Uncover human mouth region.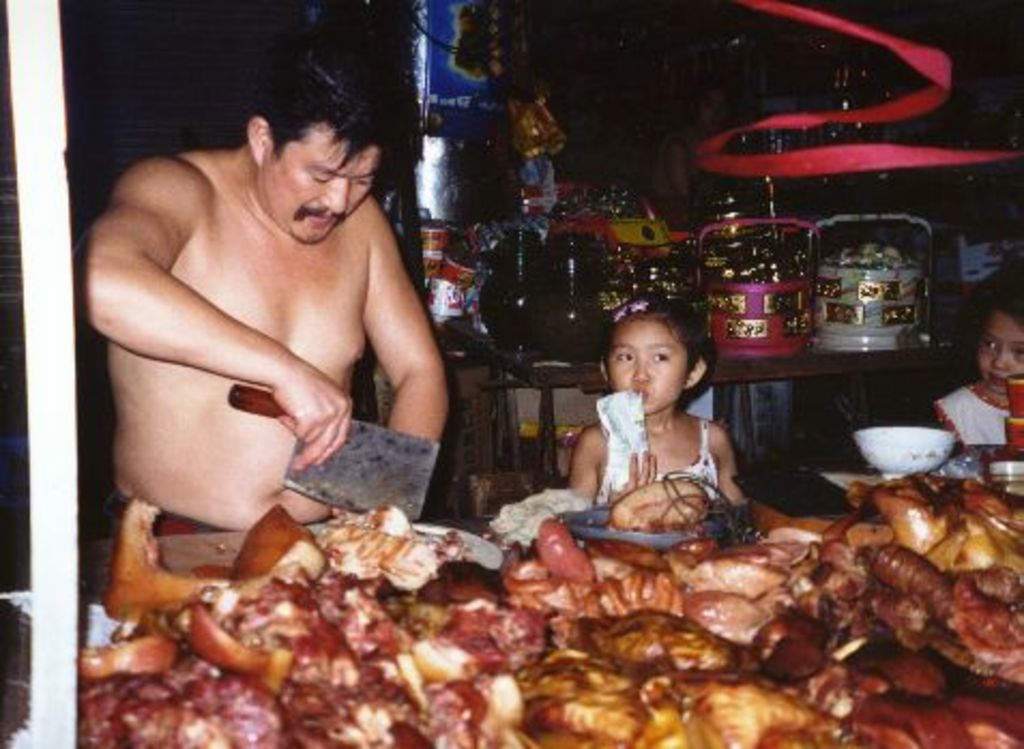
Uncovered: 625 382 653 403.
